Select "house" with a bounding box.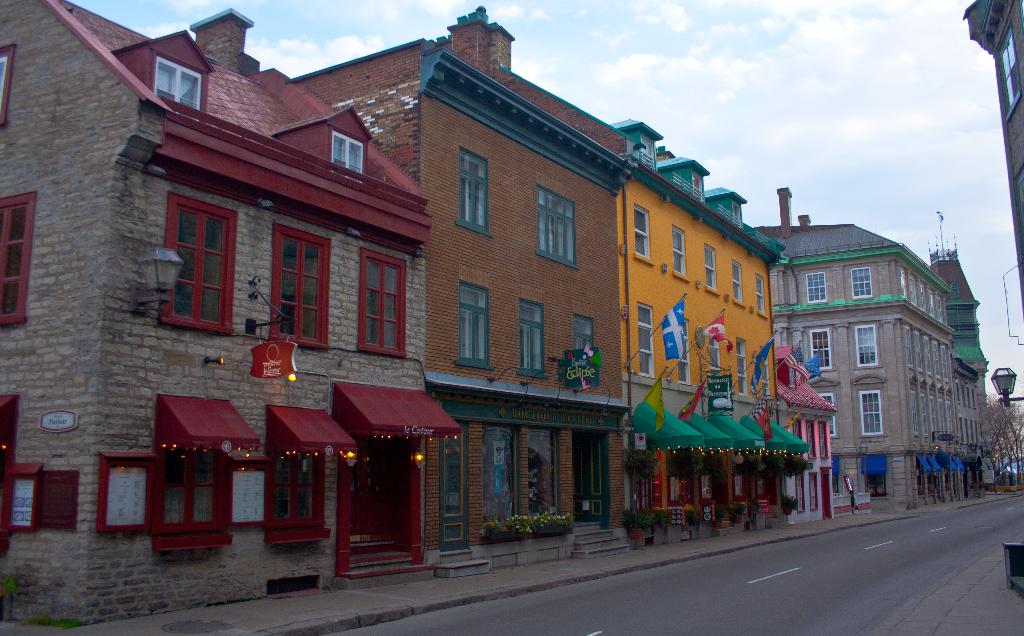
[x1=757, y1=185, x2=1022, y2=514].
